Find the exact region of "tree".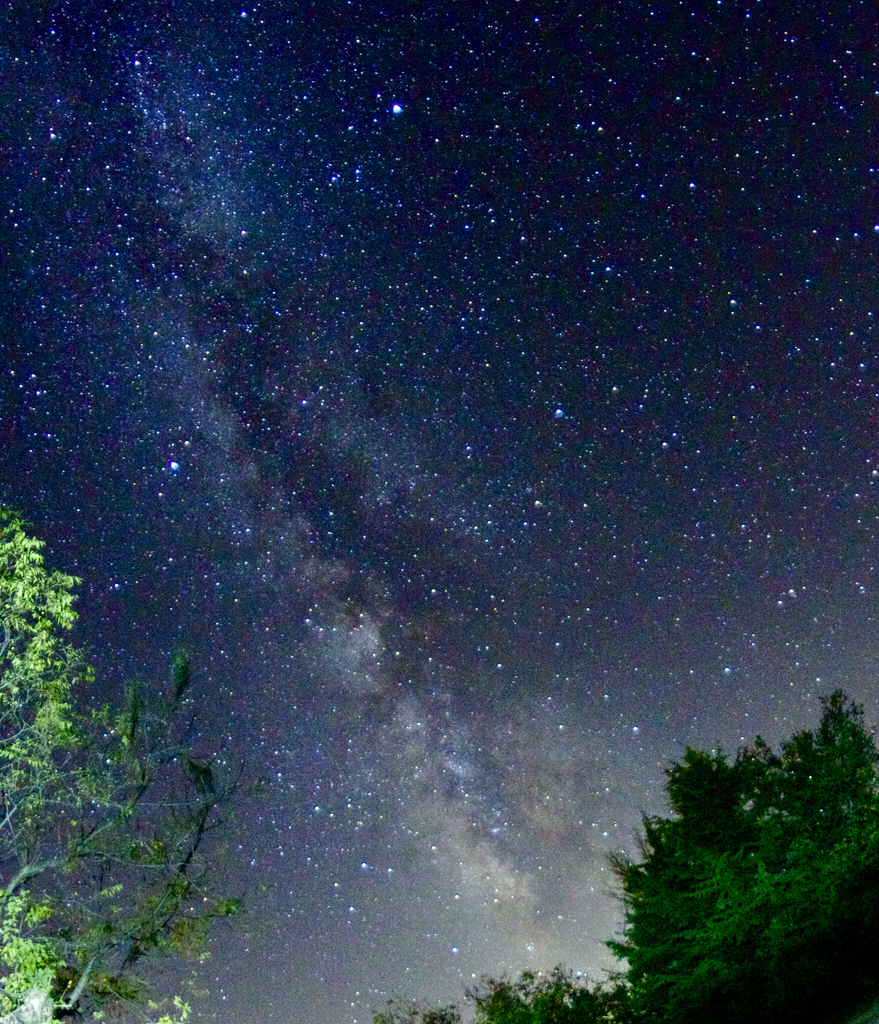
Exact region: crop(0, 497, 271, 1023).
